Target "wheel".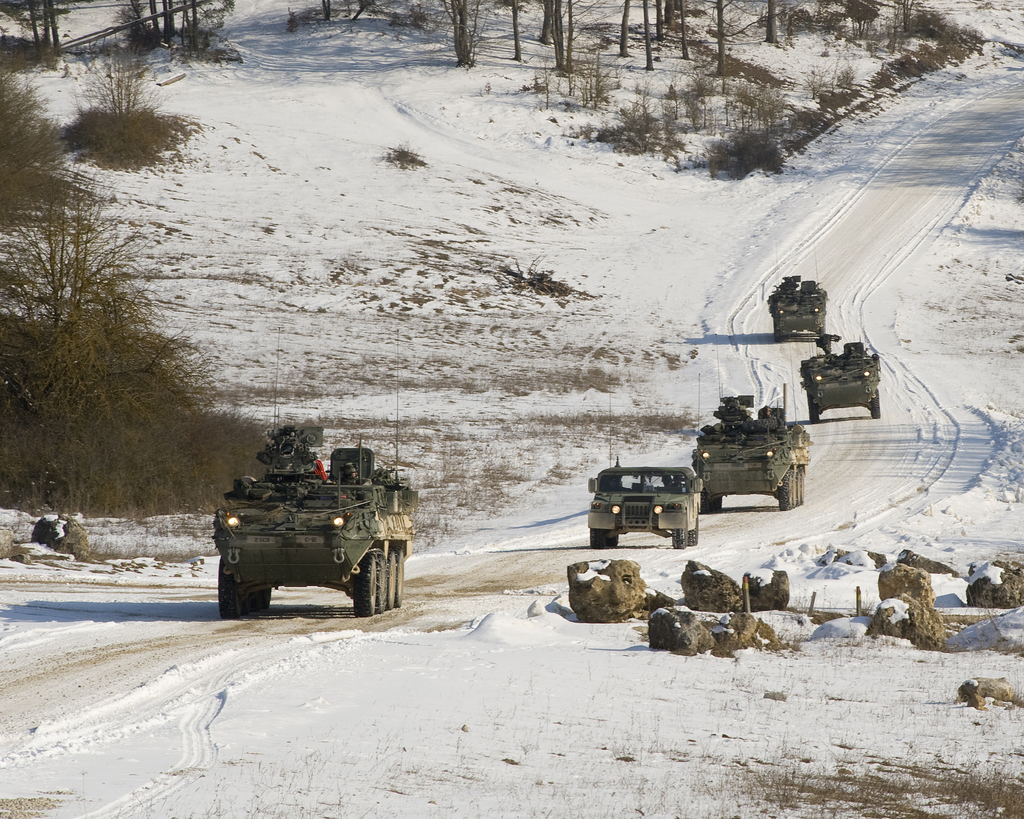
Target region: x1=385 y1=550 x2=397 y2=606.
